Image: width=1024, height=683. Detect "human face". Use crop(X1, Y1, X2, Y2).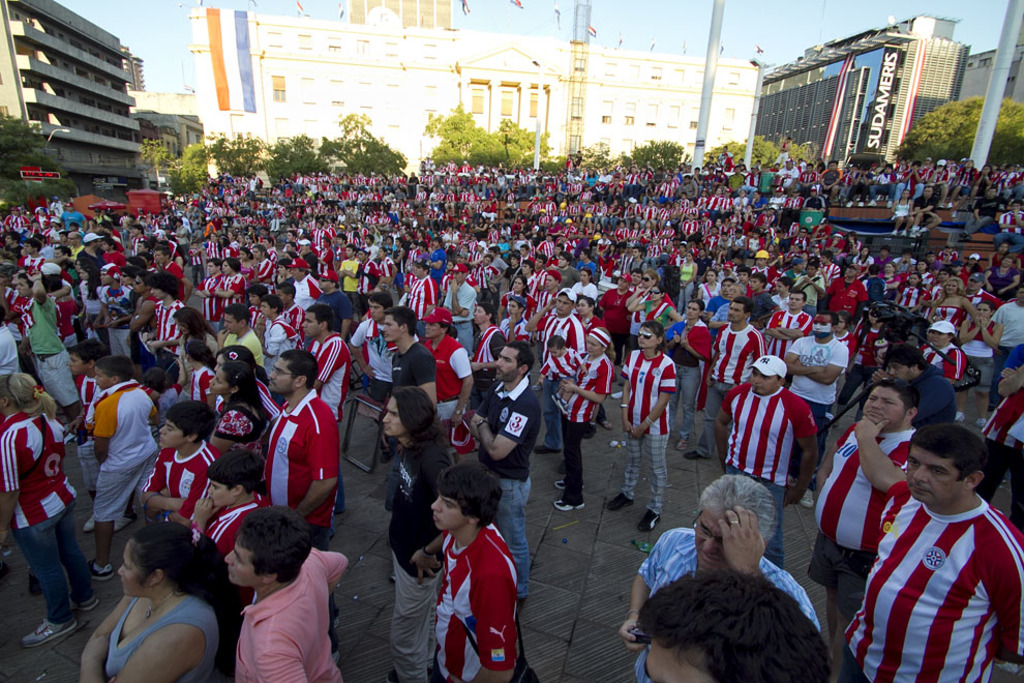
crop(750, 368, 782, 393).
